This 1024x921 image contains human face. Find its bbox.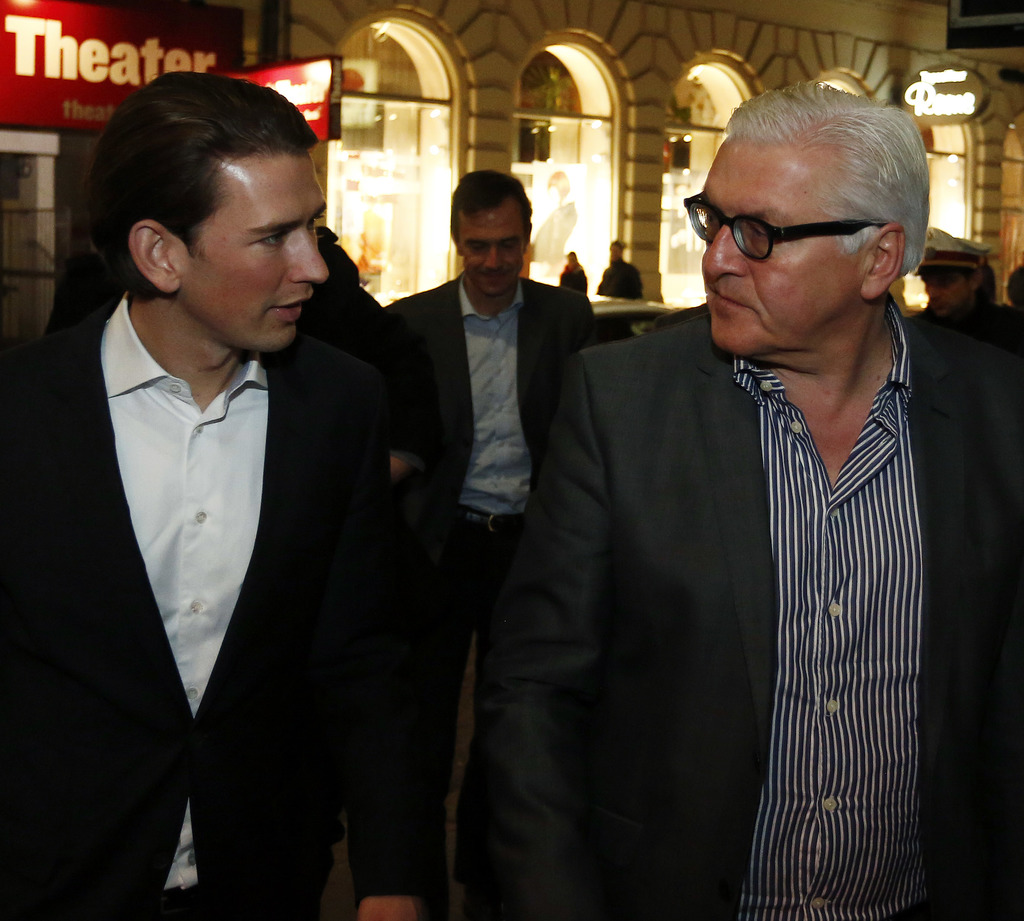
x1=455, y1=201, x2=525, y2=294.
